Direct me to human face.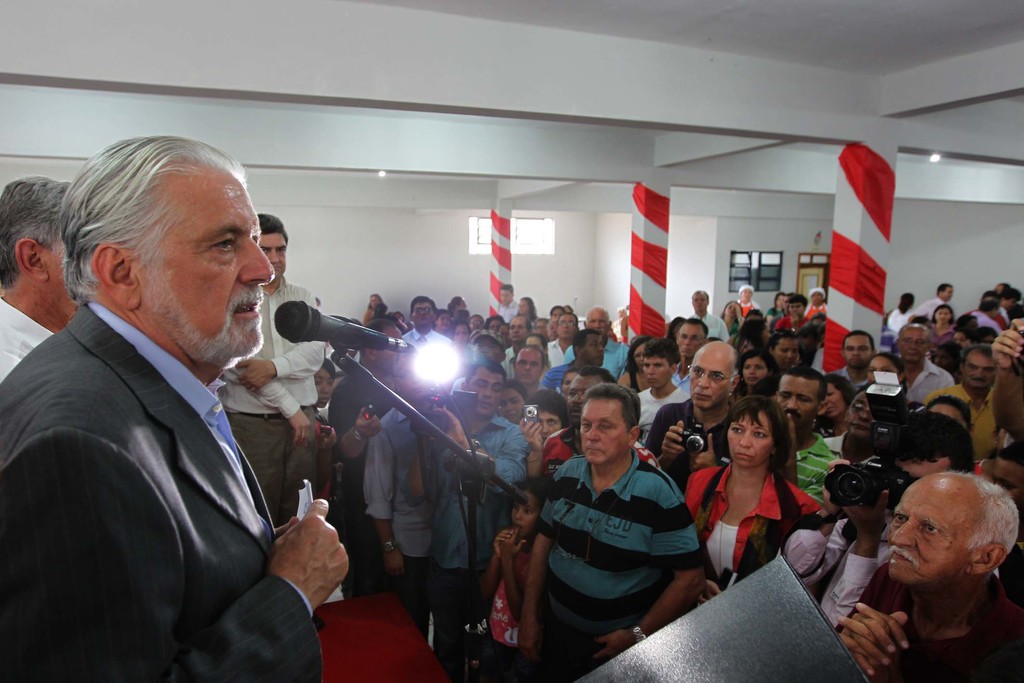
Direction: (728,418,770,468).
